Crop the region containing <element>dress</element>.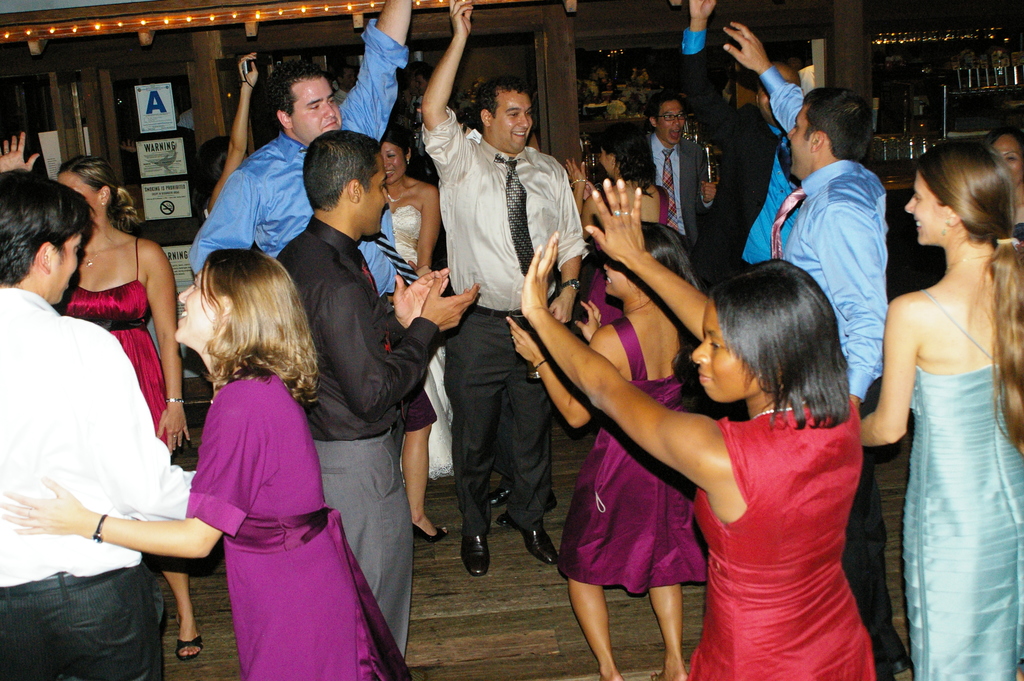
Crop region: {"left": 686, "top": 397, "right": 876, "bottom": 680}.
